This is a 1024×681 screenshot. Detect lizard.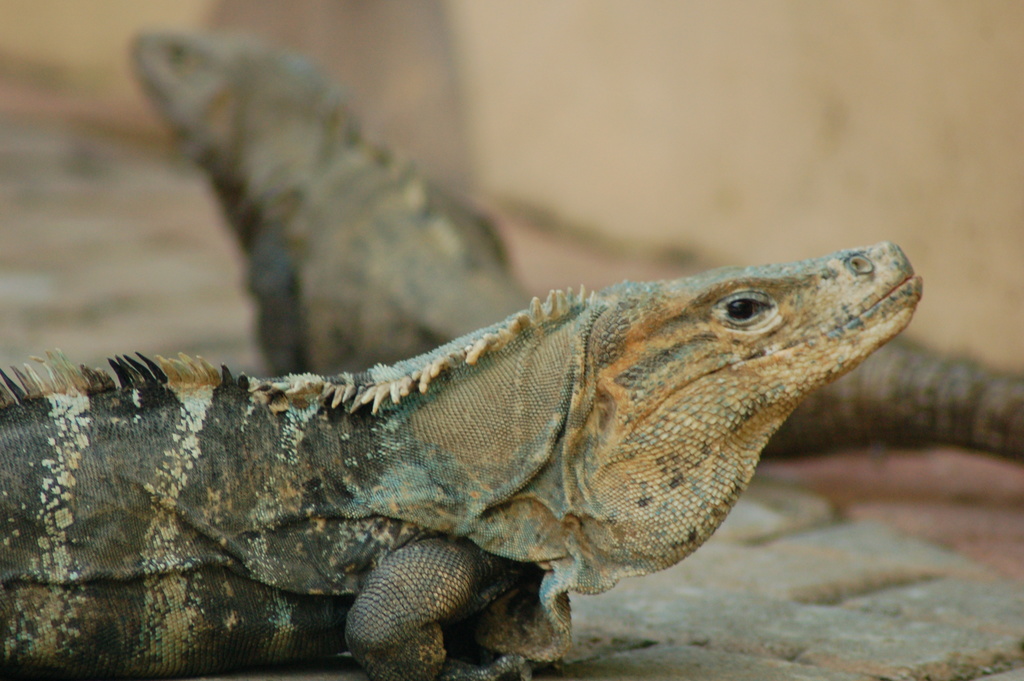
bbox(6, 236, 909, 680).
